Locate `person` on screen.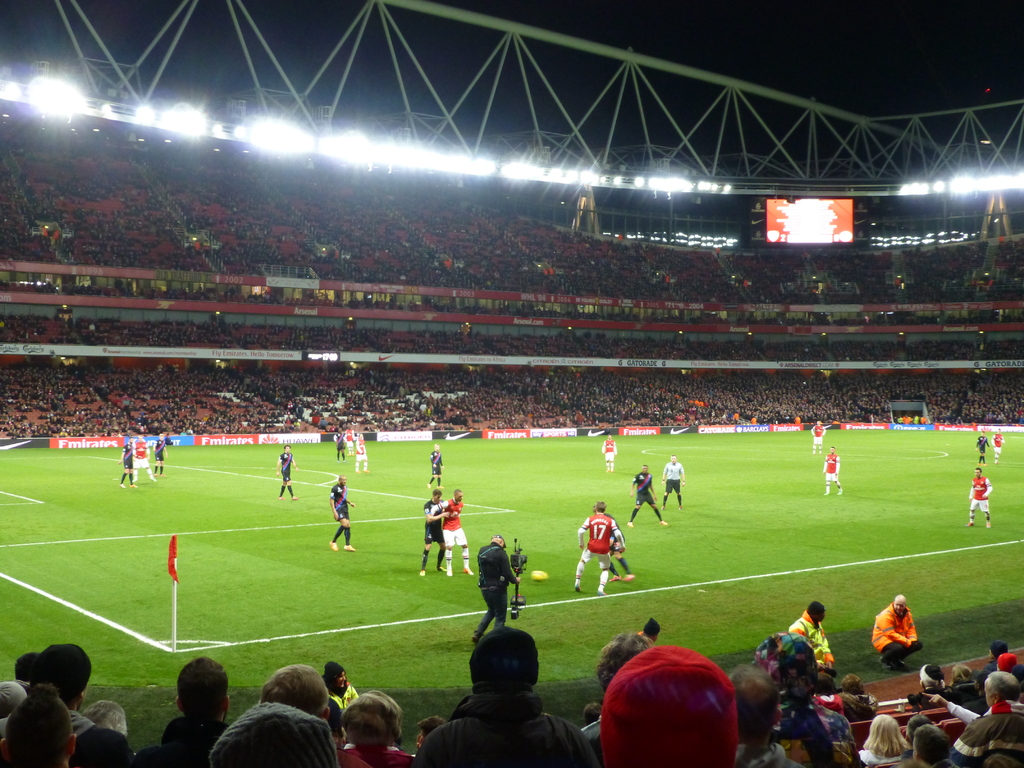
On screen at {"left": 117, "top": 424, "right": 136, "bottom": 491}.
